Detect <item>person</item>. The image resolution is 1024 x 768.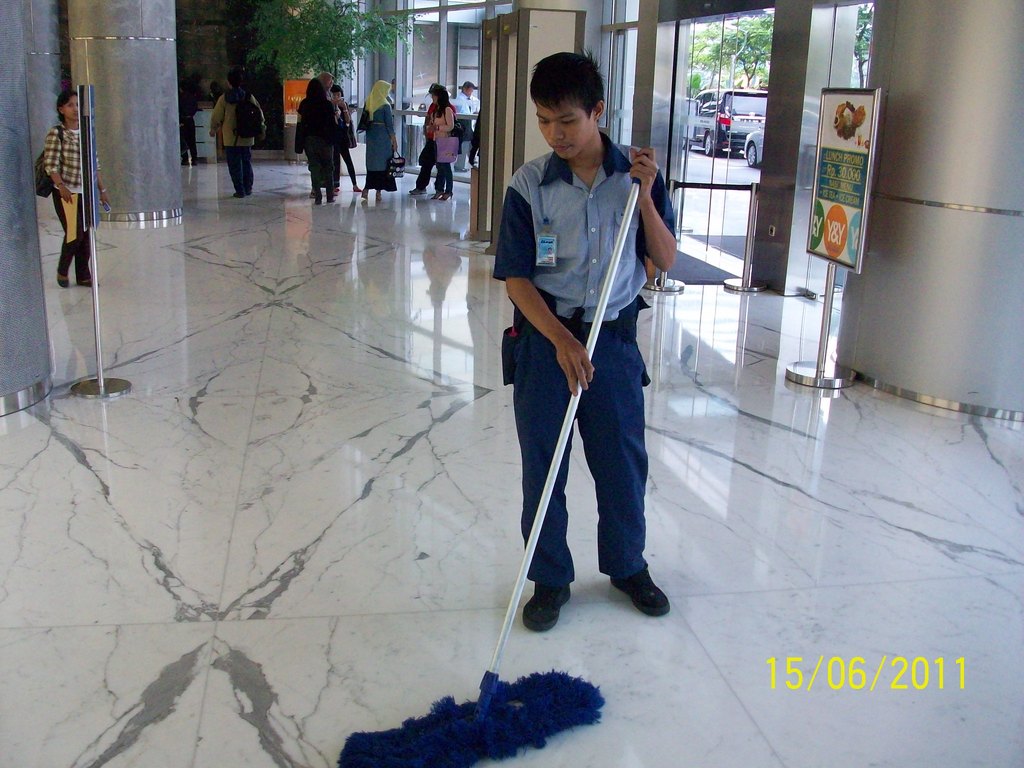
(x1=43, y1=86, x2=111, y2=290).
